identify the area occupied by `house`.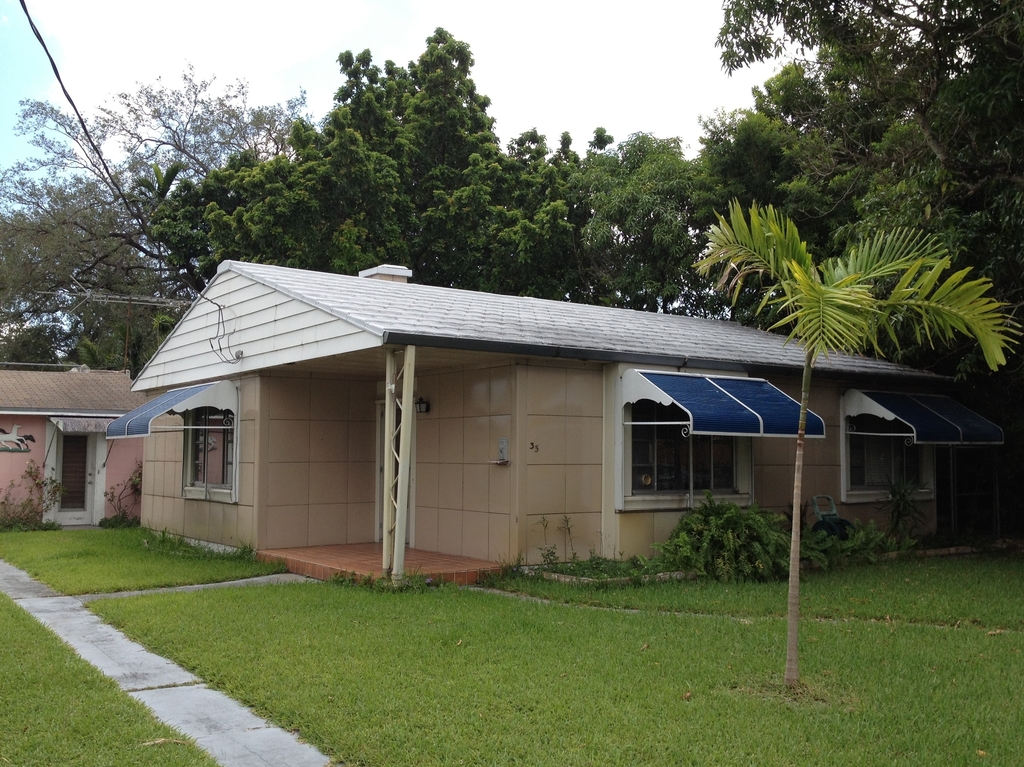
Area: rect(7, 330, 140, 528).
